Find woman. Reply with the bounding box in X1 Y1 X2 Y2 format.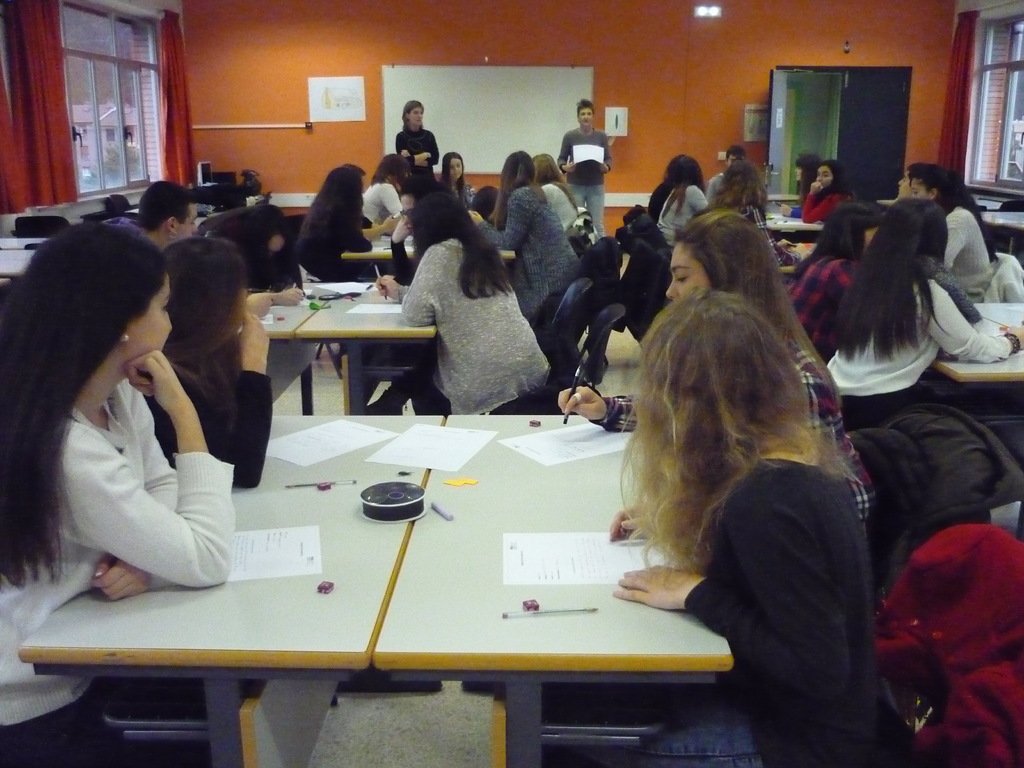
435 150 473 195.
